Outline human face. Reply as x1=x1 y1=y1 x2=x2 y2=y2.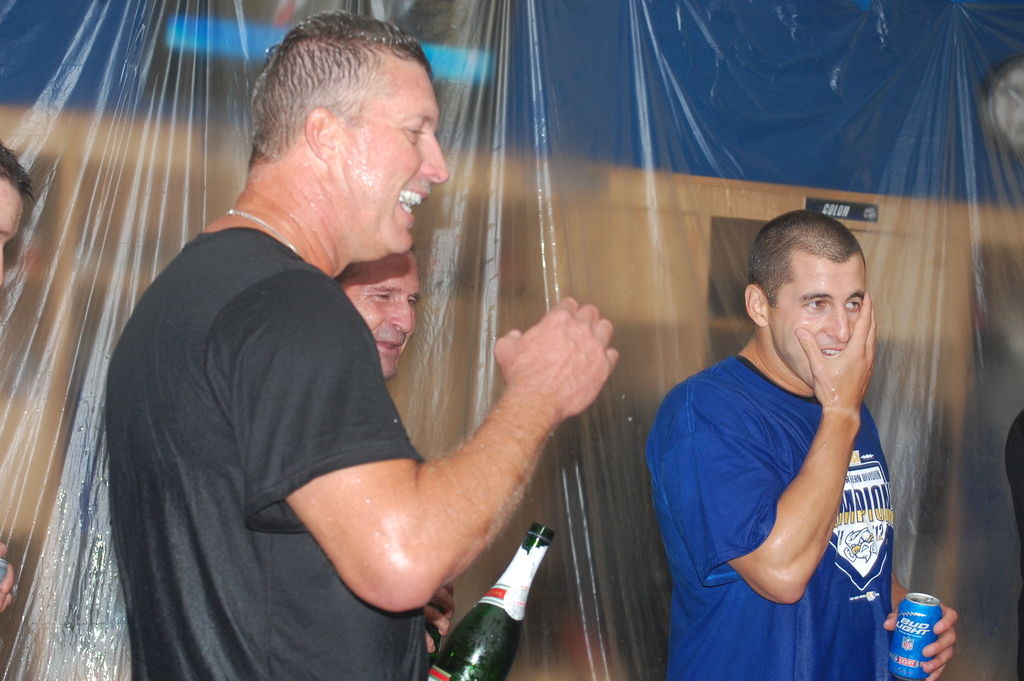
x1=335 y1=61 x2=450 y2=252.
